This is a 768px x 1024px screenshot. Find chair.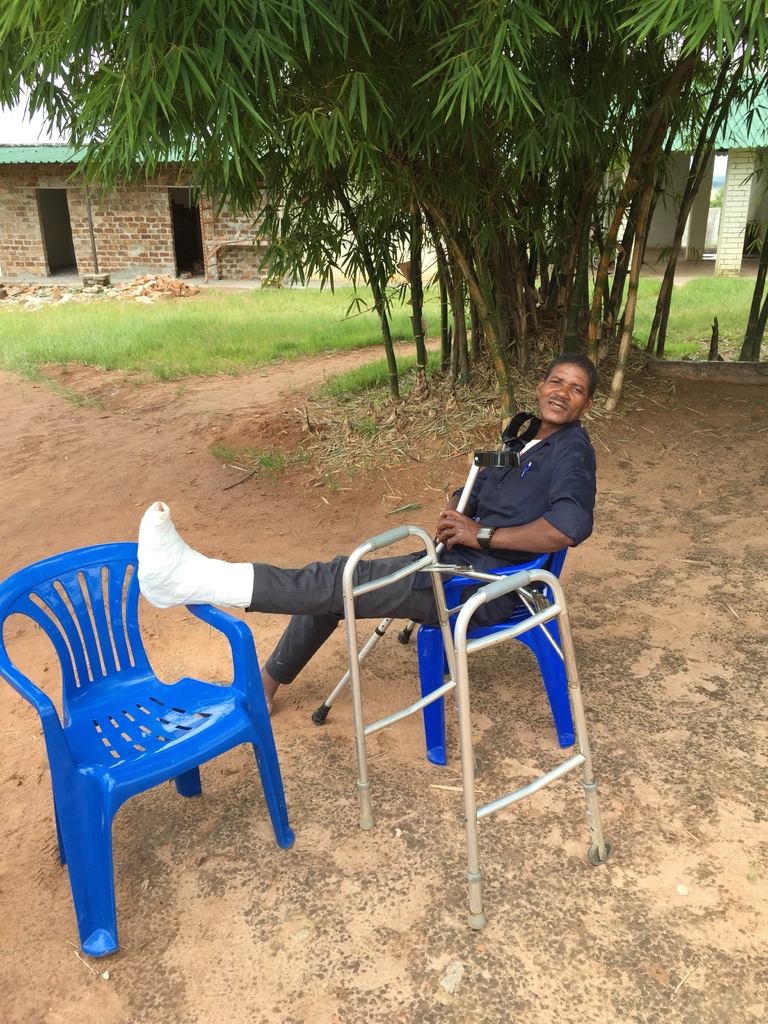
Bounding box: detection(415, 545, 580, 767).
